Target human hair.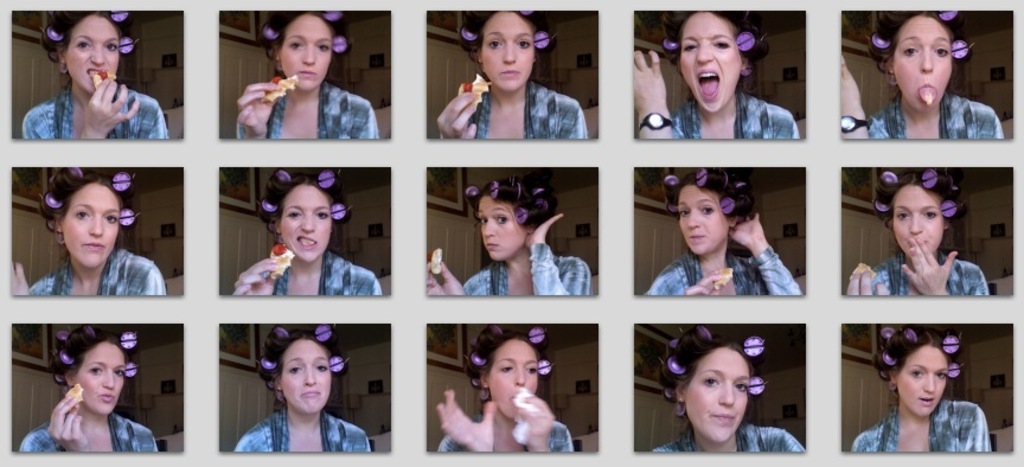
Target region: bbox(665, 167, 757, 228).
